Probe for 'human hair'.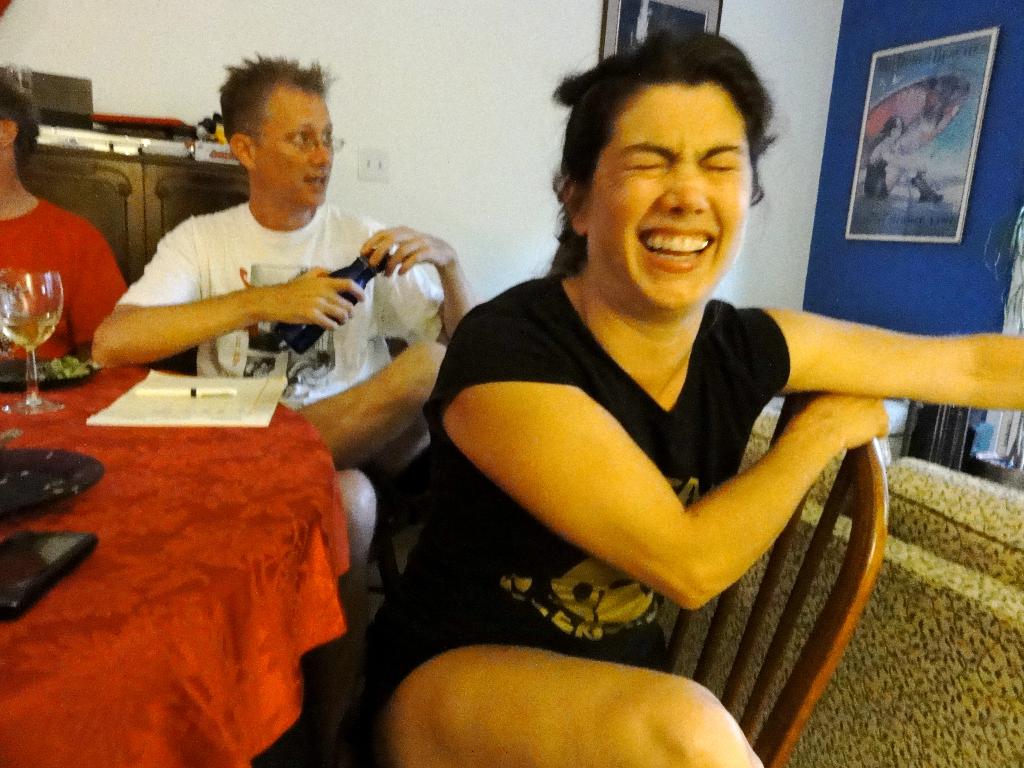
Probe result: bbox=[547, 23, 779, 300].
